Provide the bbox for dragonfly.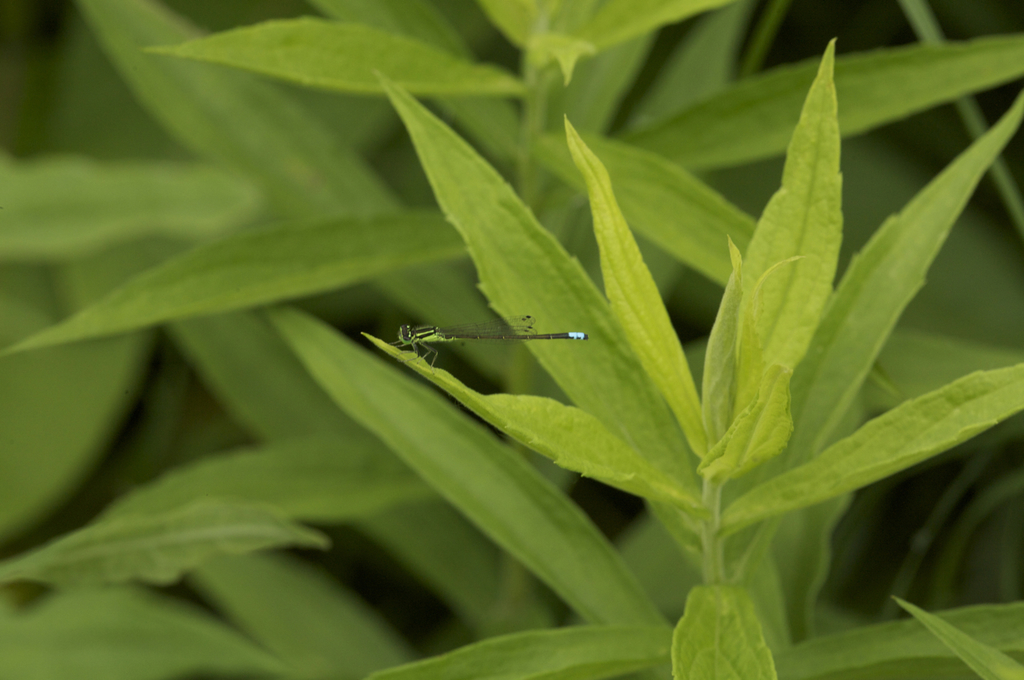
{"left": 394, "top": 317, "right": 591, "bottom": 369}.
